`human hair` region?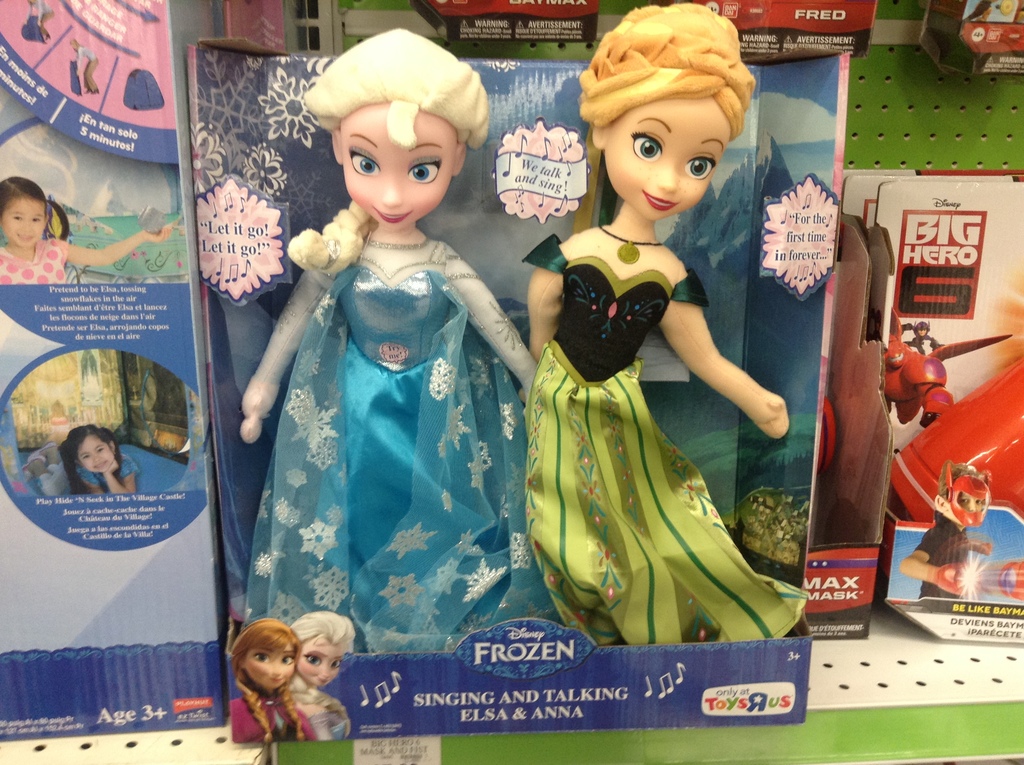
bbox=(287, 609, 356, 740)
